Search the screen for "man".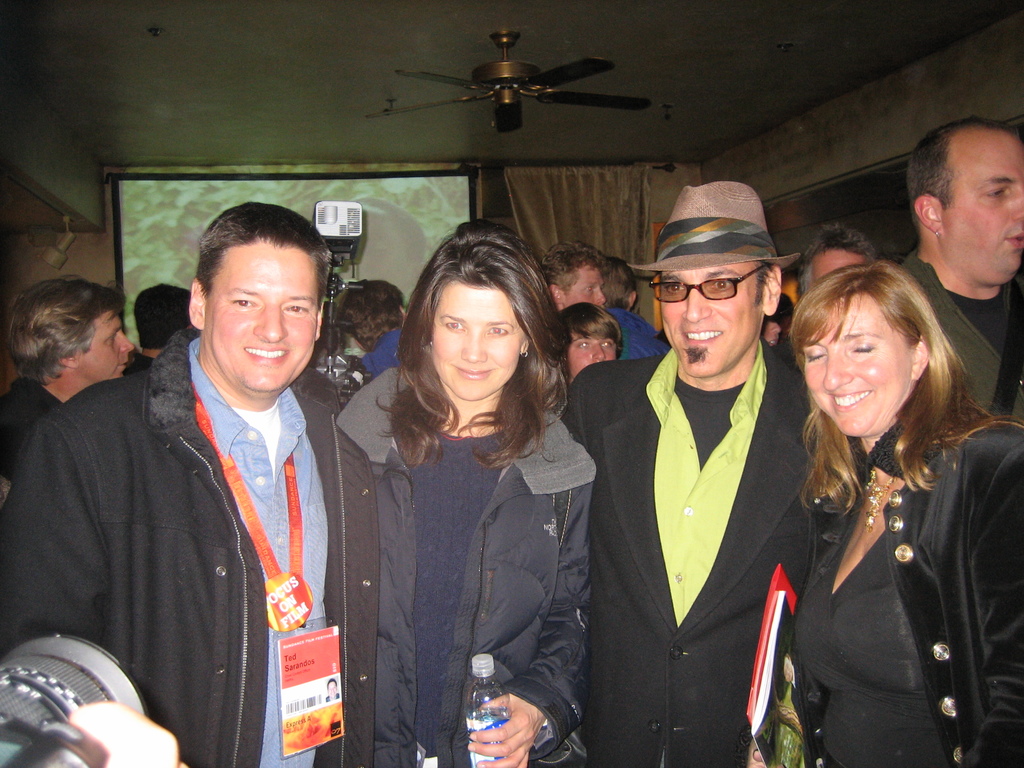
Found at left=561, top=182, right=820, bottom=767.
